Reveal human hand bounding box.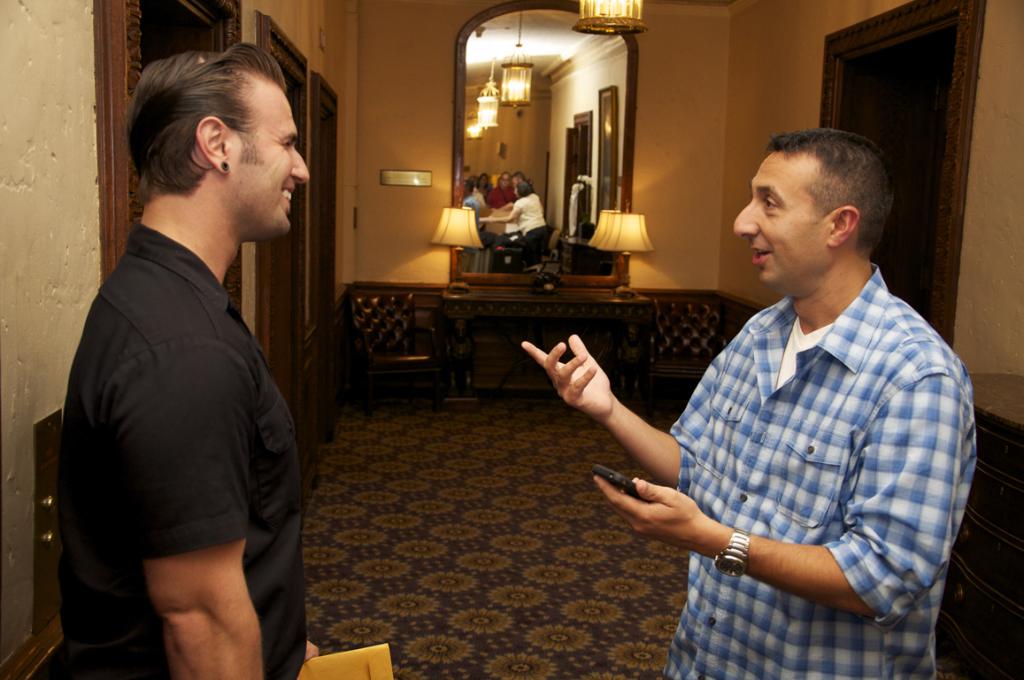
Revealed: locate(520, 338, 657, 449).
